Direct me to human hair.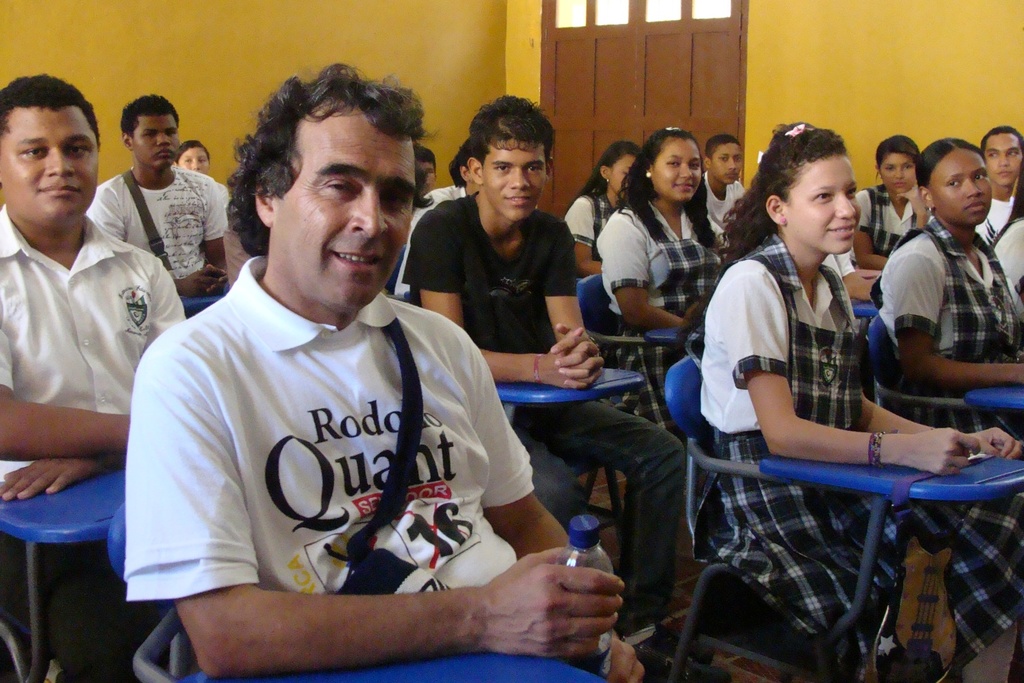
Direction: rect(586, 133, 641, 198).
